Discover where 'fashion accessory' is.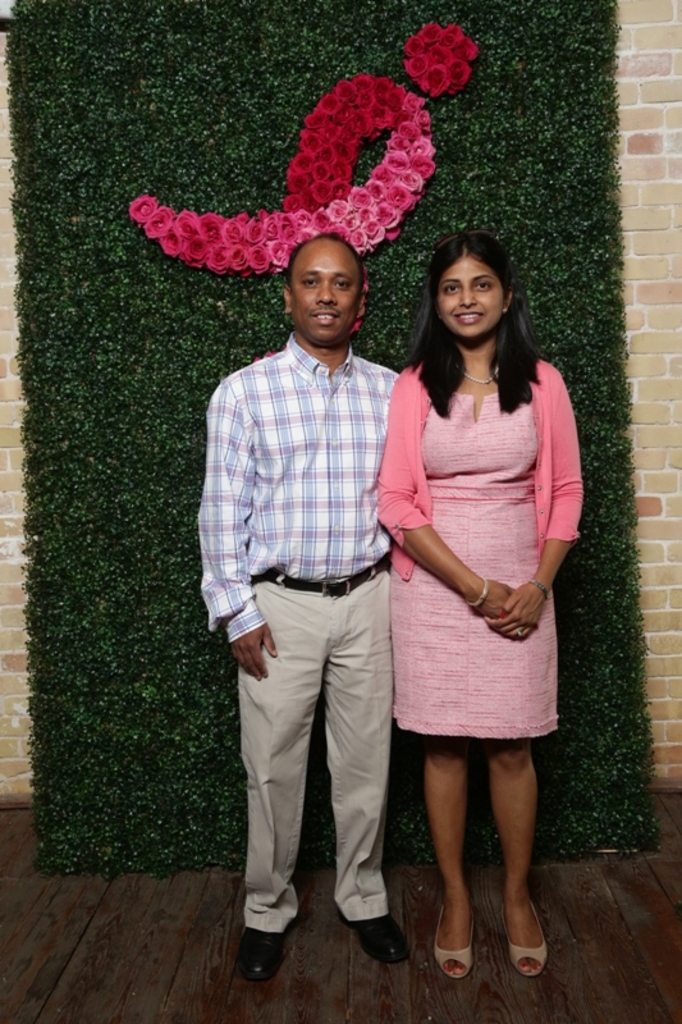
Discovered at [left=462, top=372, right=498, bottom=387].
